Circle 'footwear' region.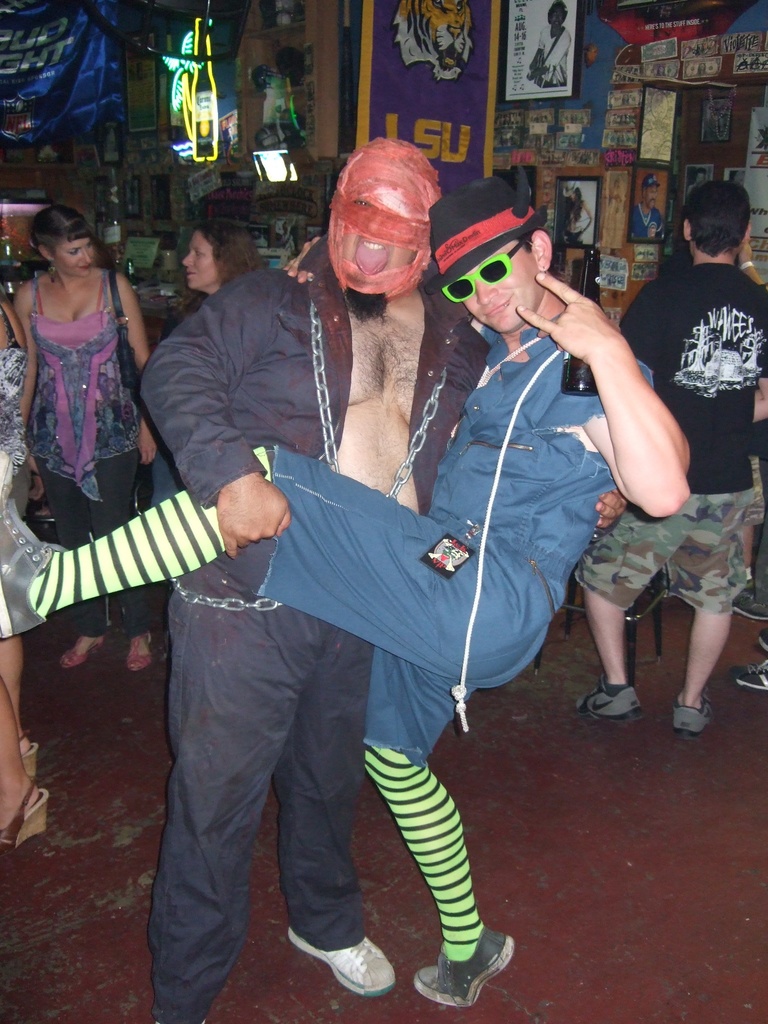
Region: Rect(58, 636, 107, 667).
